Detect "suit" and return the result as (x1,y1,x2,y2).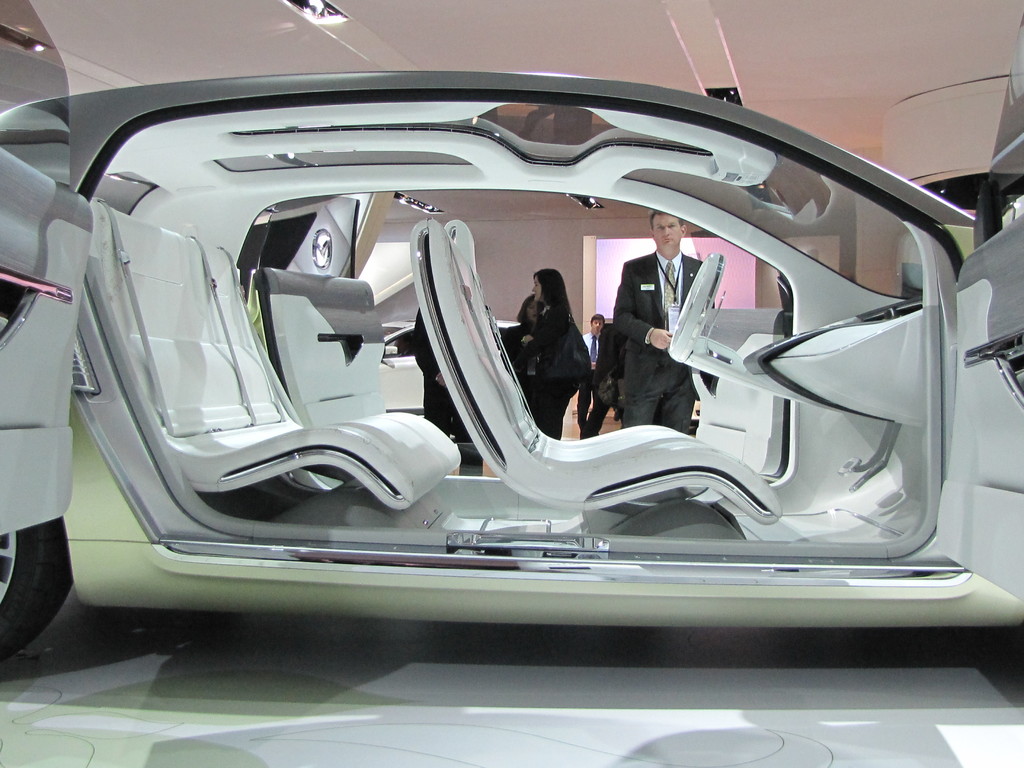
(517,303,580,438).
